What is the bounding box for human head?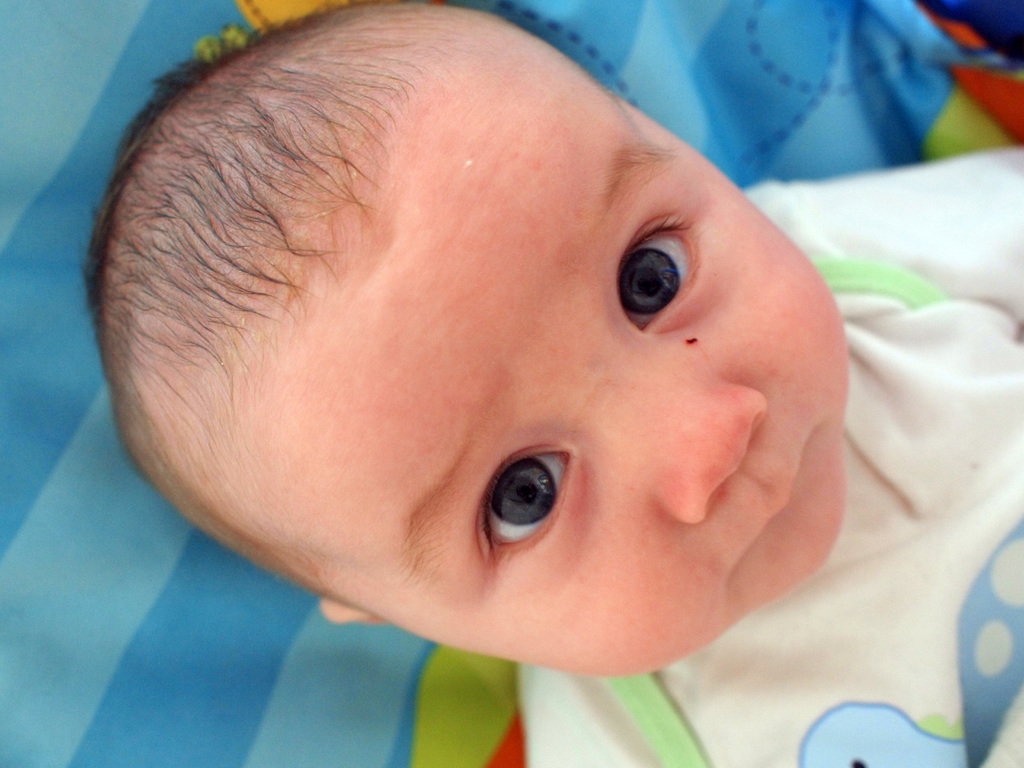
rect(152, 0, 840, 634).
